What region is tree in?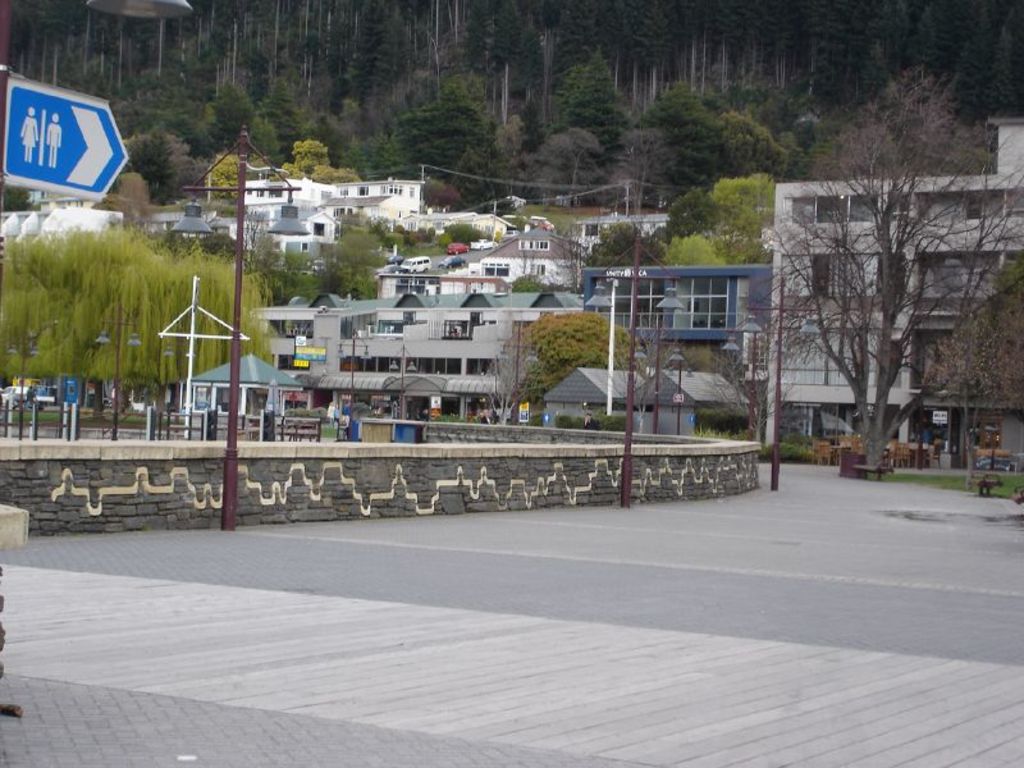
box(657, 189, 736, 251).
